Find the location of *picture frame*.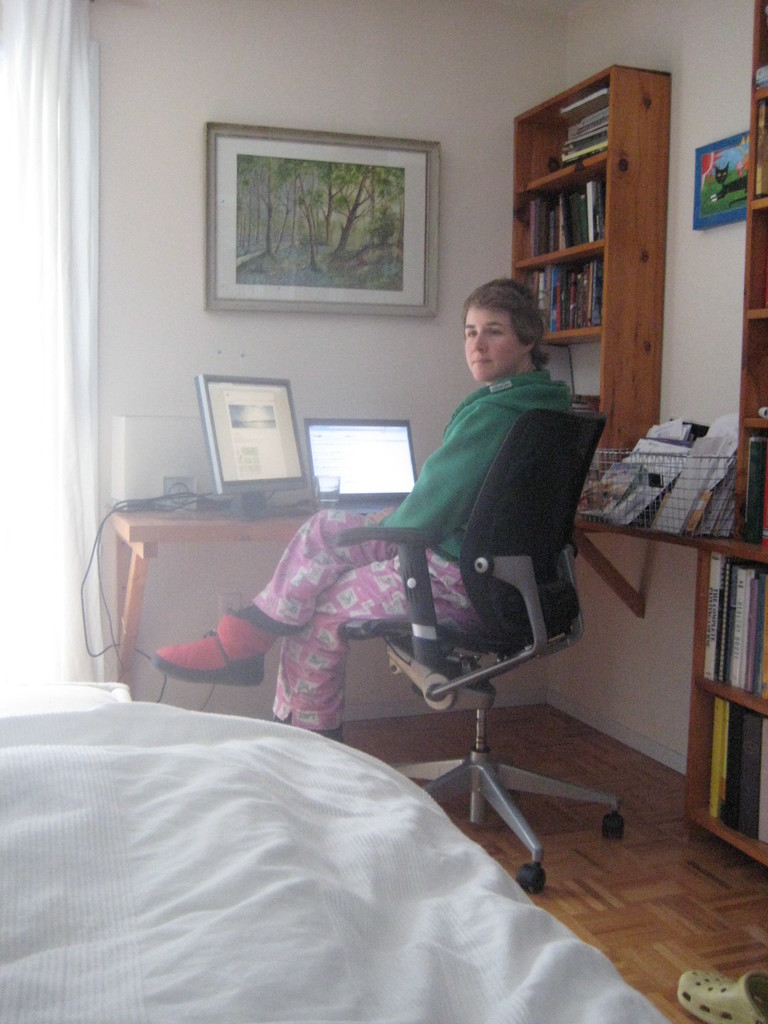
Location: (x1=685, y1=138, x2=748, y2=234).
